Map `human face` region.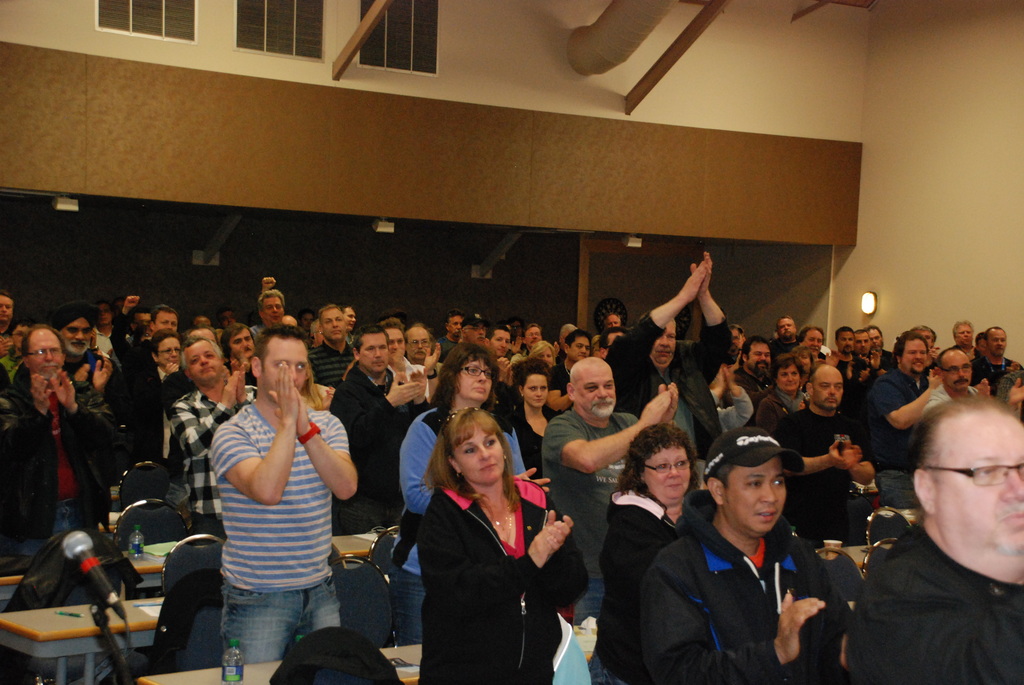
Mapped to region(456, 427, 504, 484).
